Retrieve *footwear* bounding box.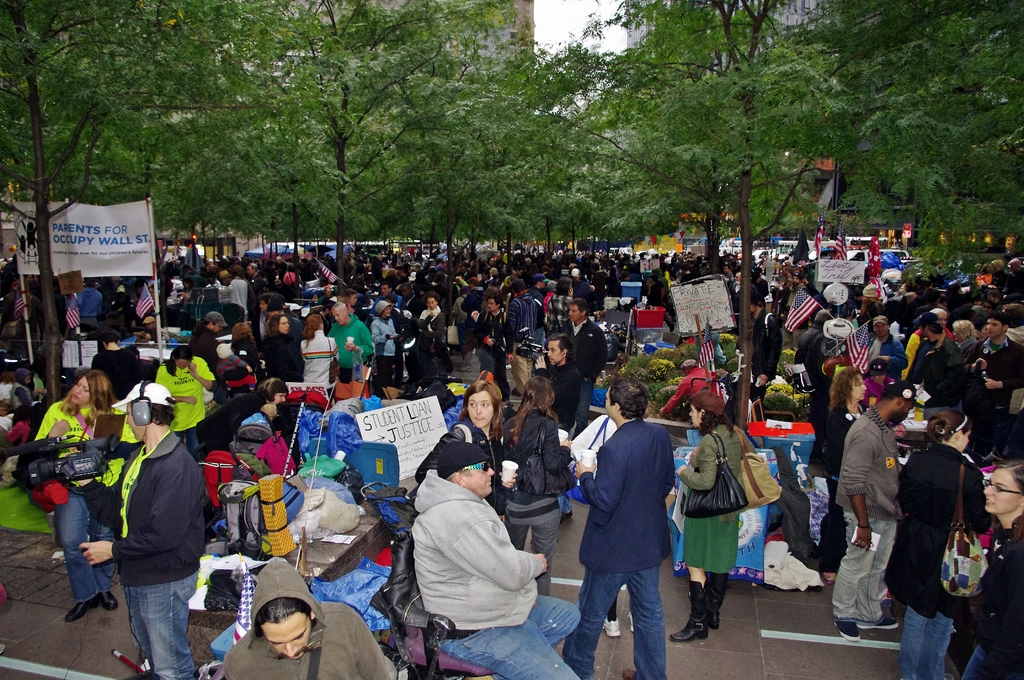
Bounding box: <box>64,595,97,622</box>.
